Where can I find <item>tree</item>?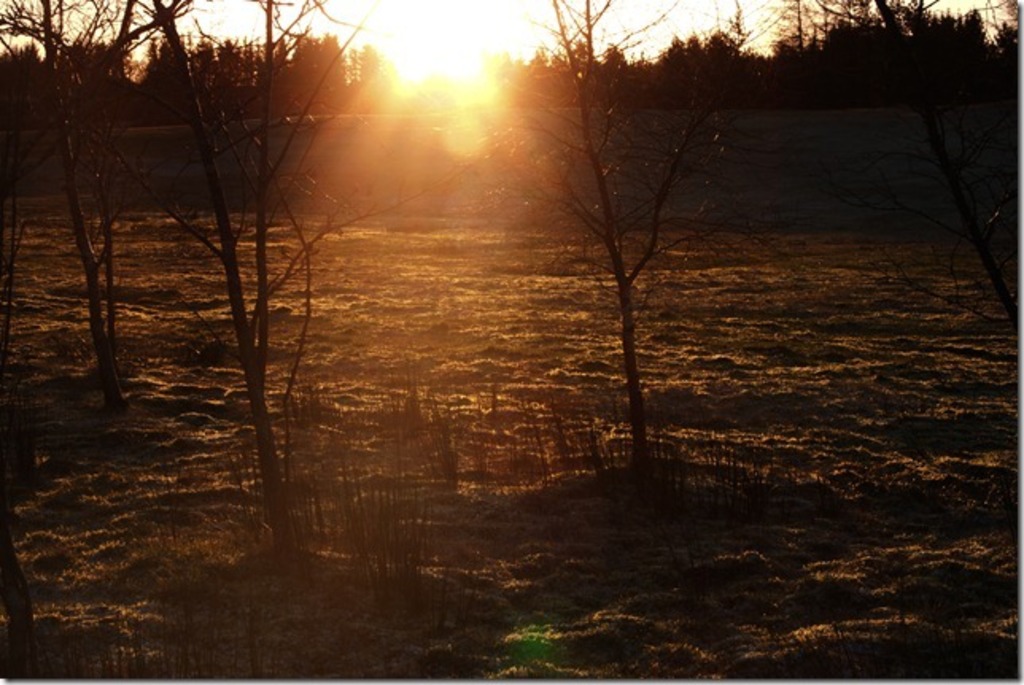
You can find it at rect(145, 0, 405, 555).
